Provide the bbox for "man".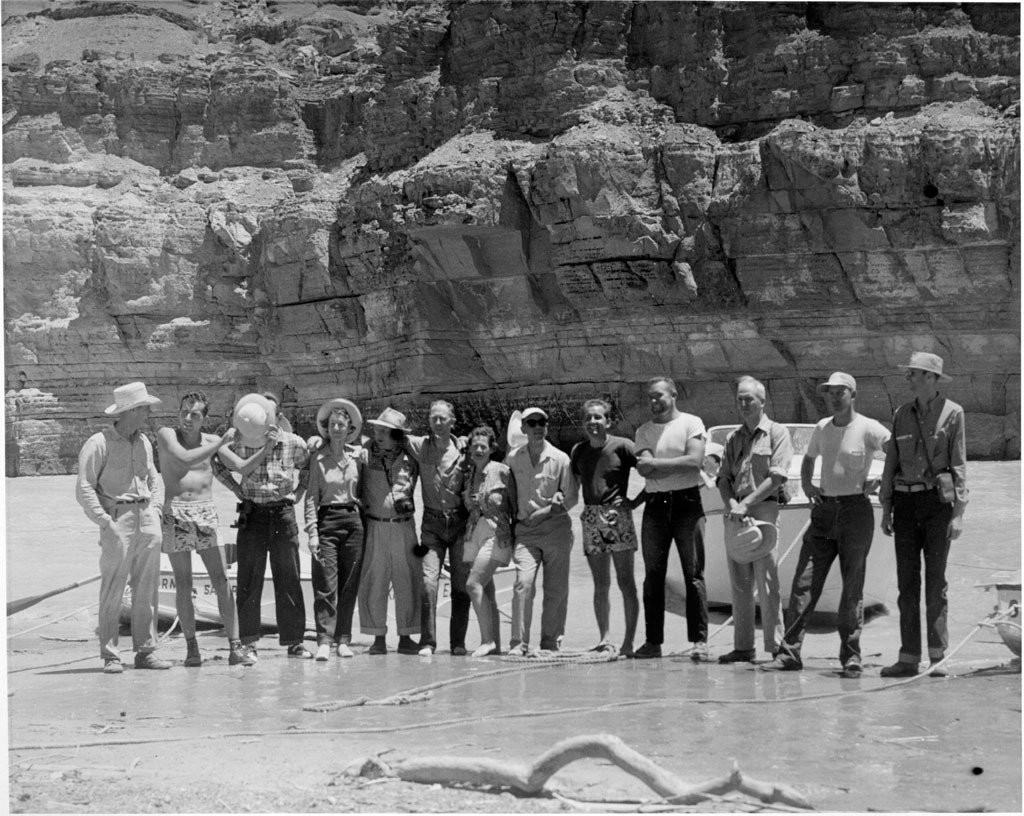
l=500, t=407, r=576, b=653.
